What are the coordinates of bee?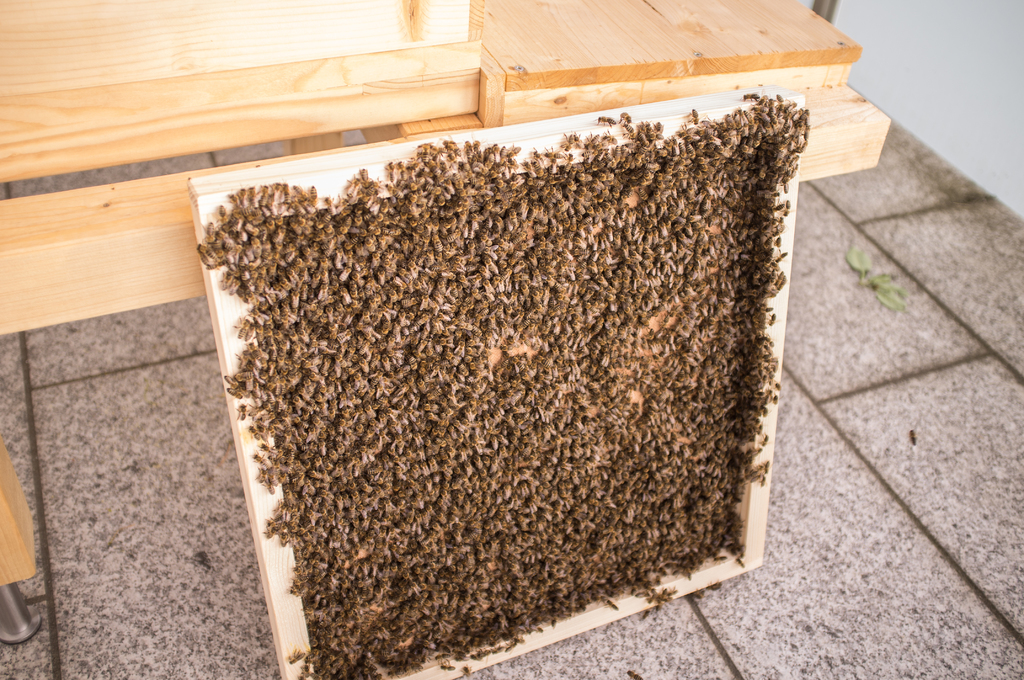
l=532, t=266, r=542, b=287.
